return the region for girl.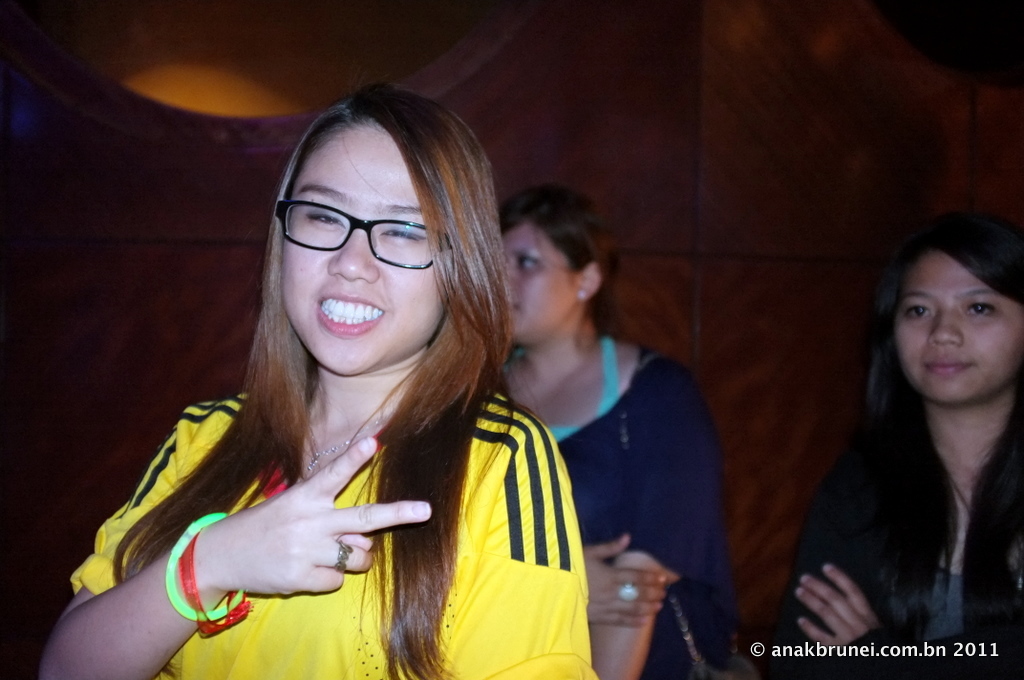
496/174/737/679.
